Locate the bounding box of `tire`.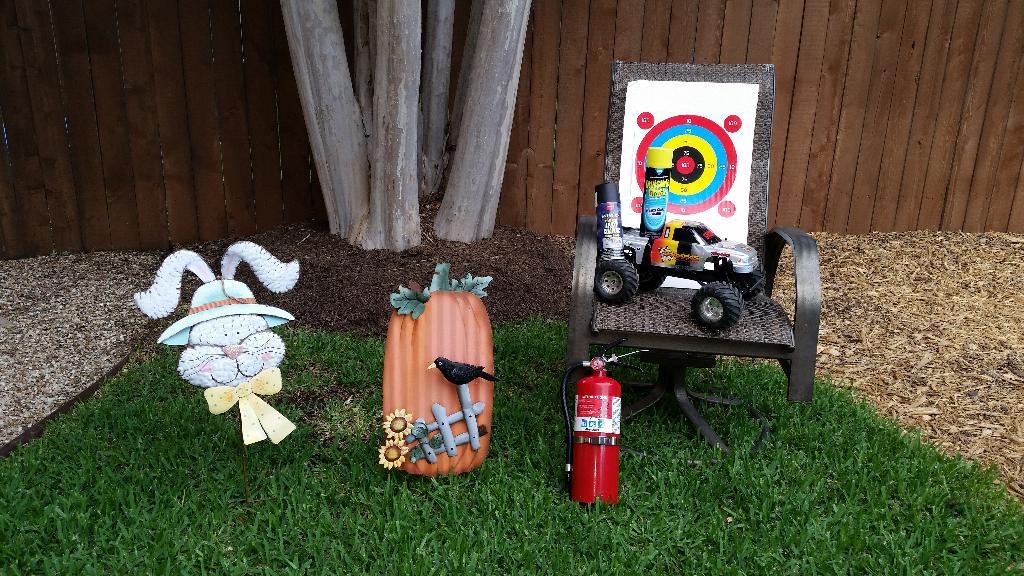
Bounding box: select_region(690, 277, 749, 338).
